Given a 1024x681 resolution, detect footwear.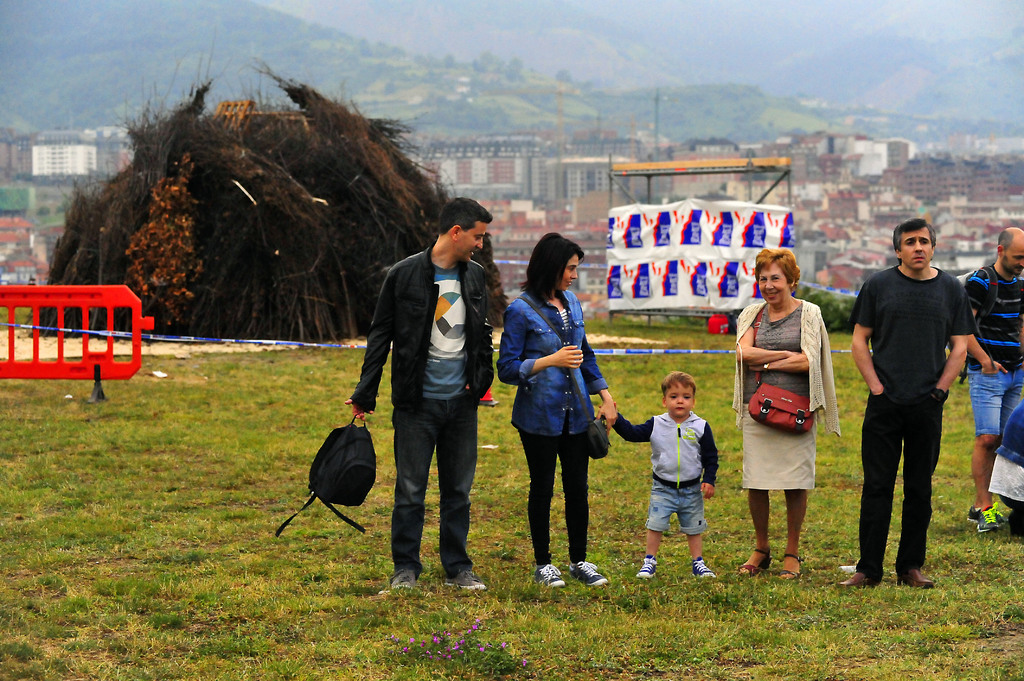
crop(837, 567, 879, 589).
